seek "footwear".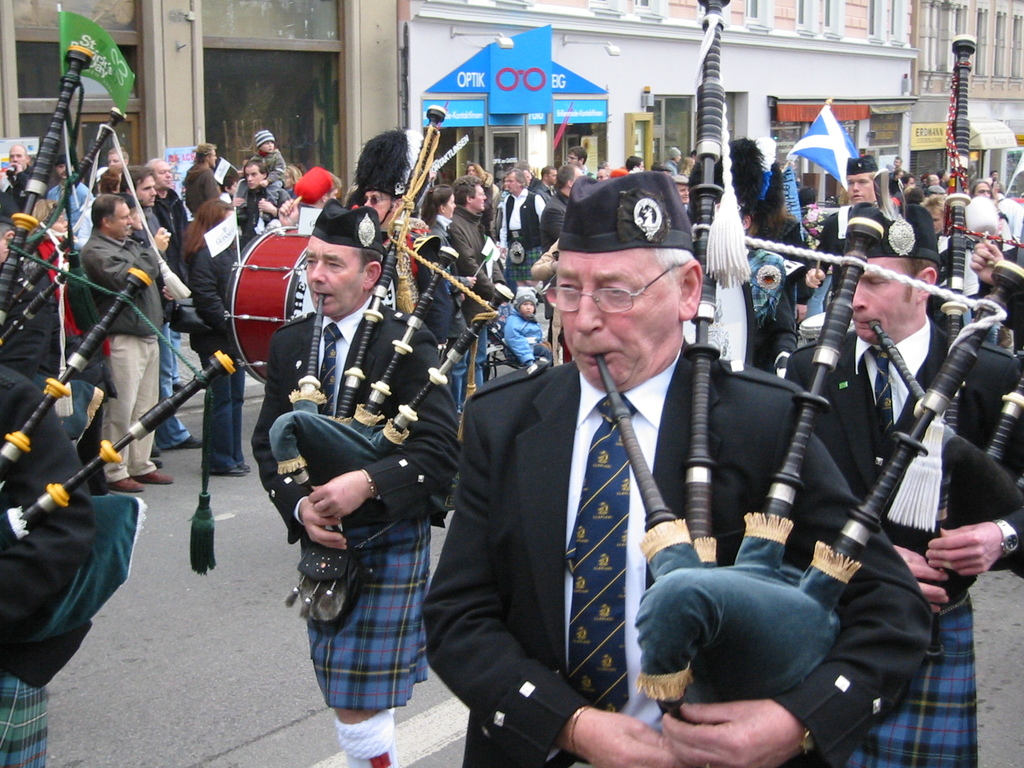
(left=218, top=471, right=245, bottom=477).
